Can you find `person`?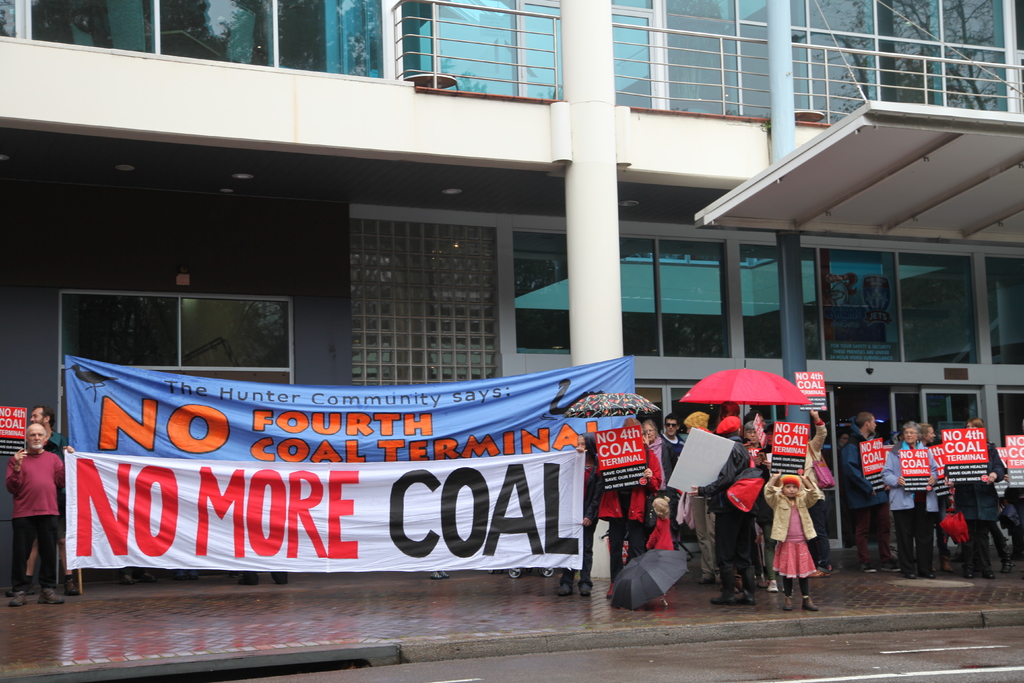
Yes, bounding box: <region>30, 402, 68, 593</region>.
